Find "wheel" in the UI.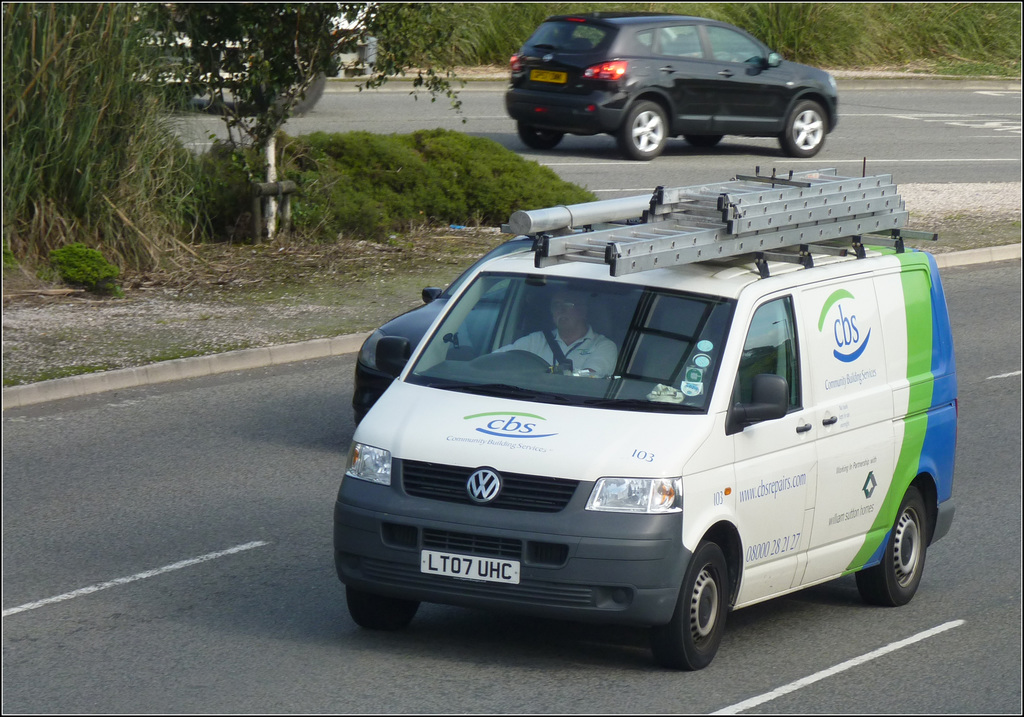
UI element at bbox(614, 97, 665, 162).
